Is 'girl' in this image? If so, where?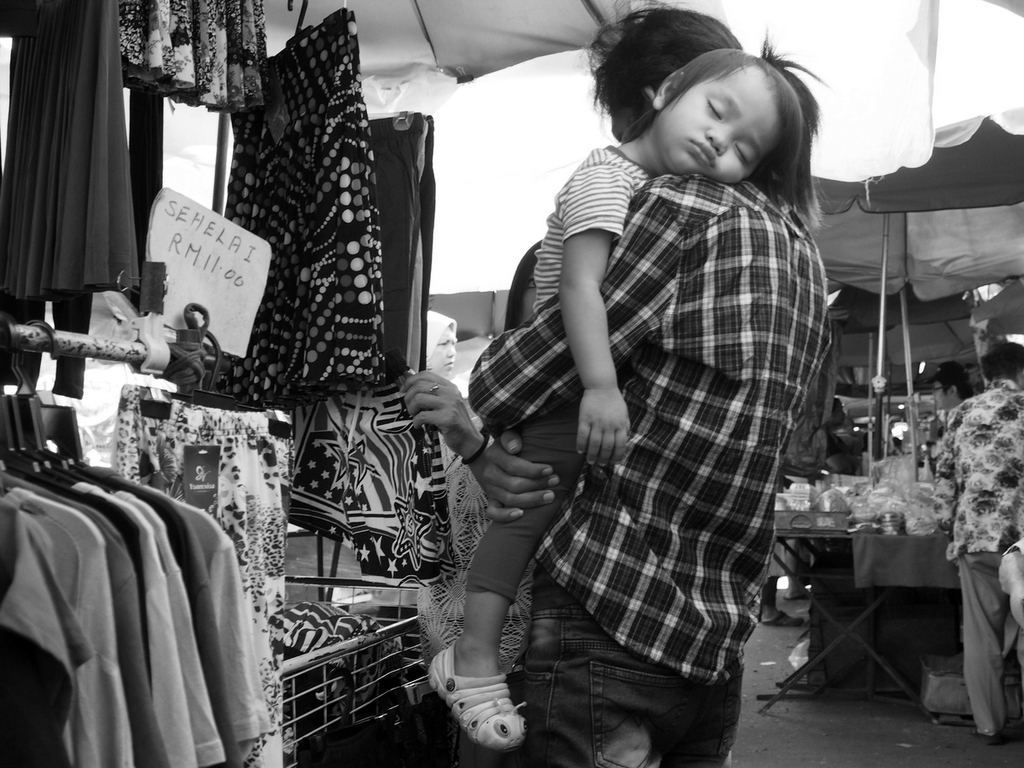
Yes, at 428, 22, 831, 745.
